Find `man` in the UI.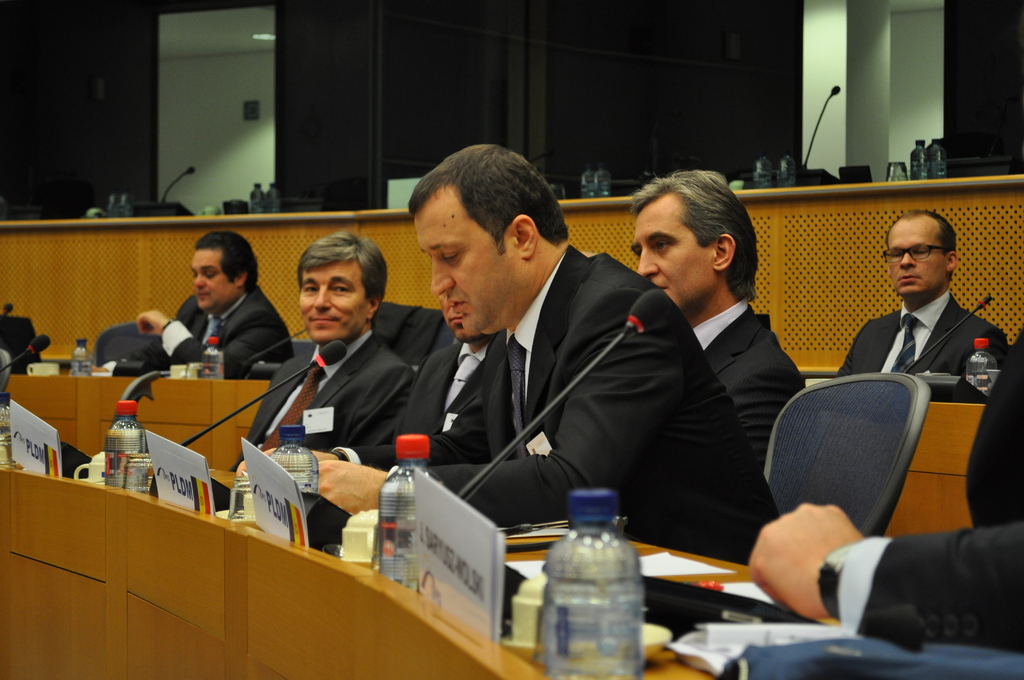
UI element at pyautogui.locateOnScreen(138, 229, 292, 382).
